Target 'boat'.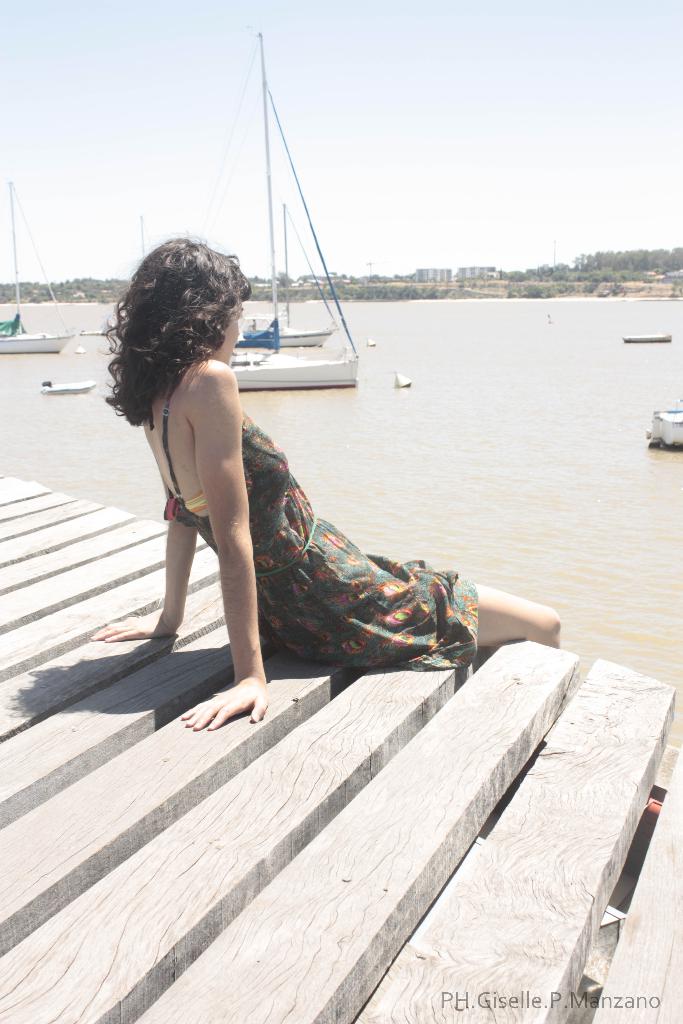
Target region: left=194, top=28, right=363, bottom=394.
